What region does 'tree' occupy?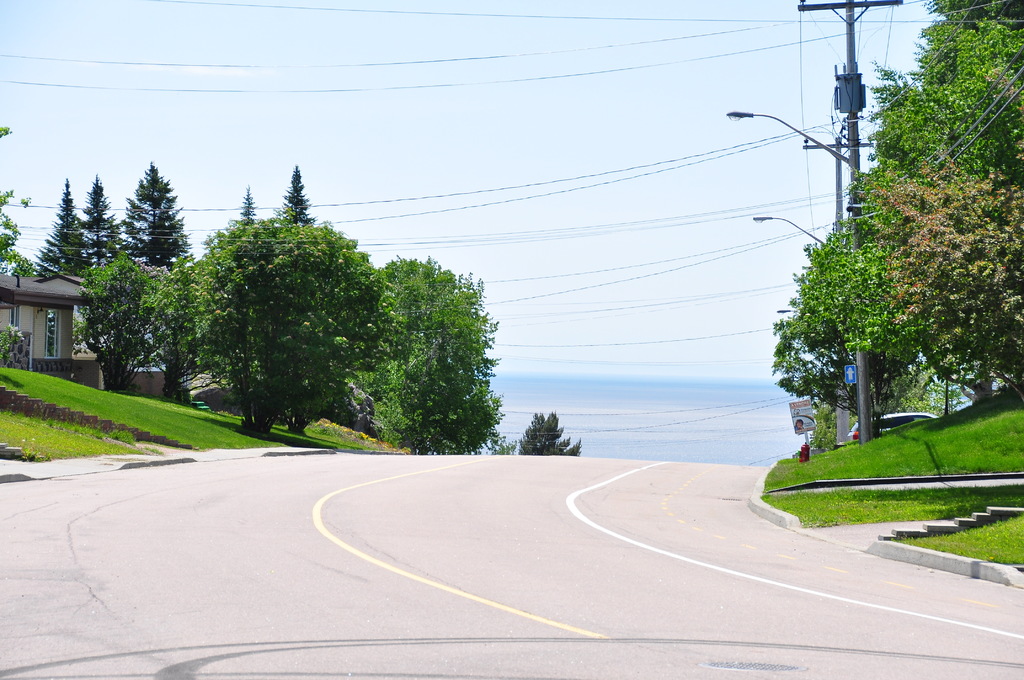
(349, 263, 493, 455).
